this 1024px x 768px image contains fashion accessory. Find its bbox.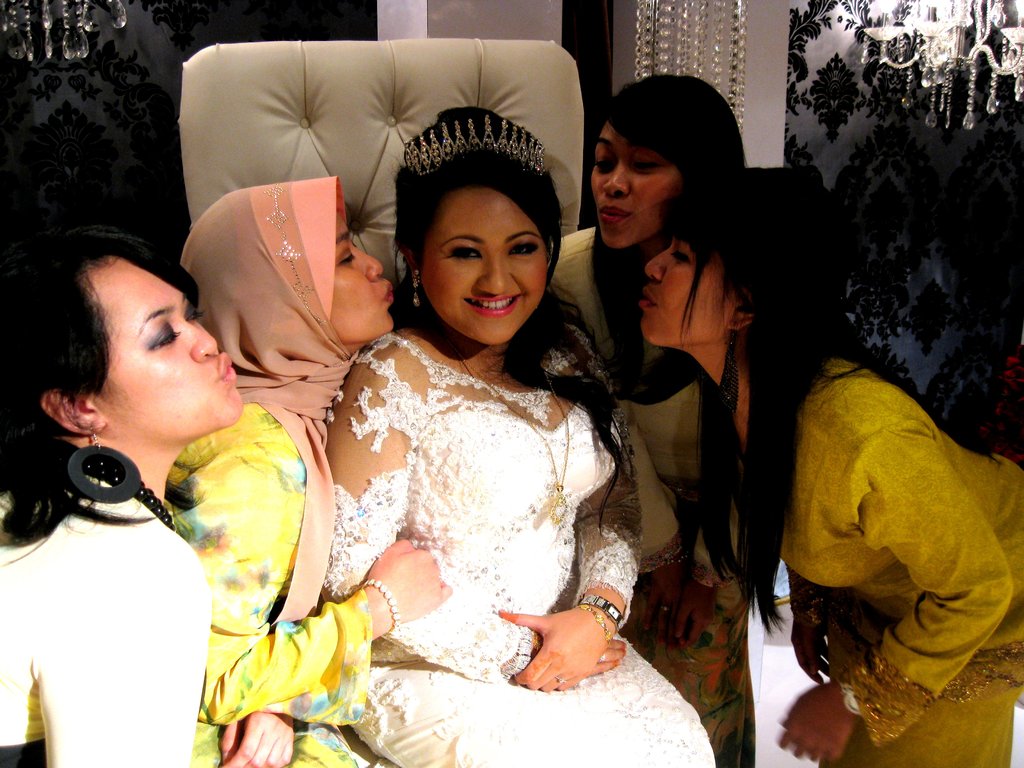
<region>835, 668, 862, 716</region>.
